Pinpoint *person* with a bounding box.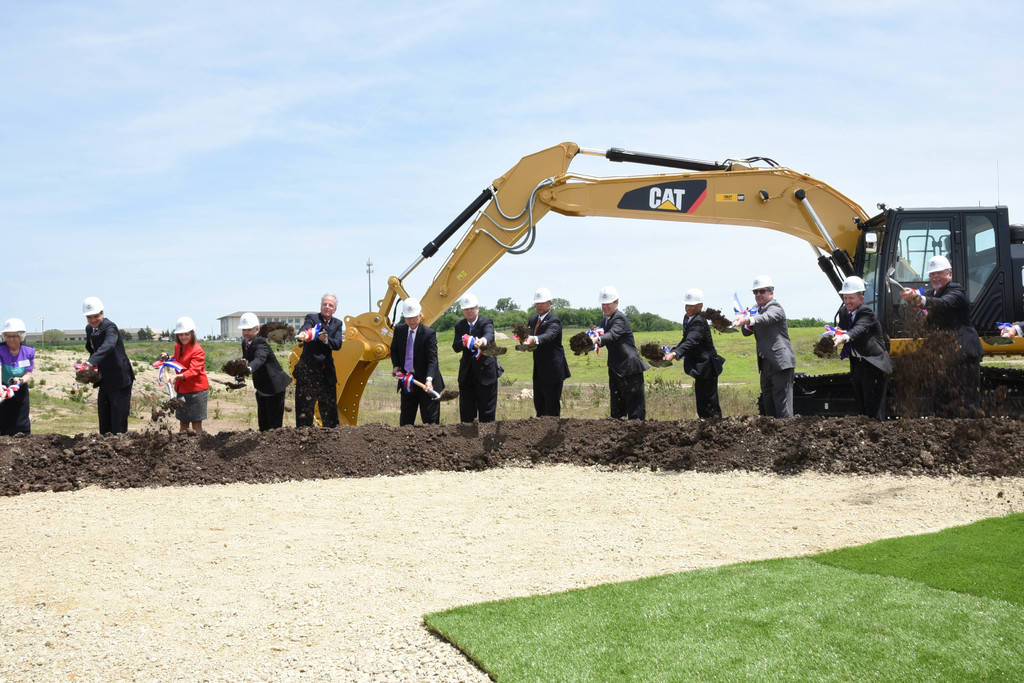
(x1=287, y1=294, x2=342, y2=423).
